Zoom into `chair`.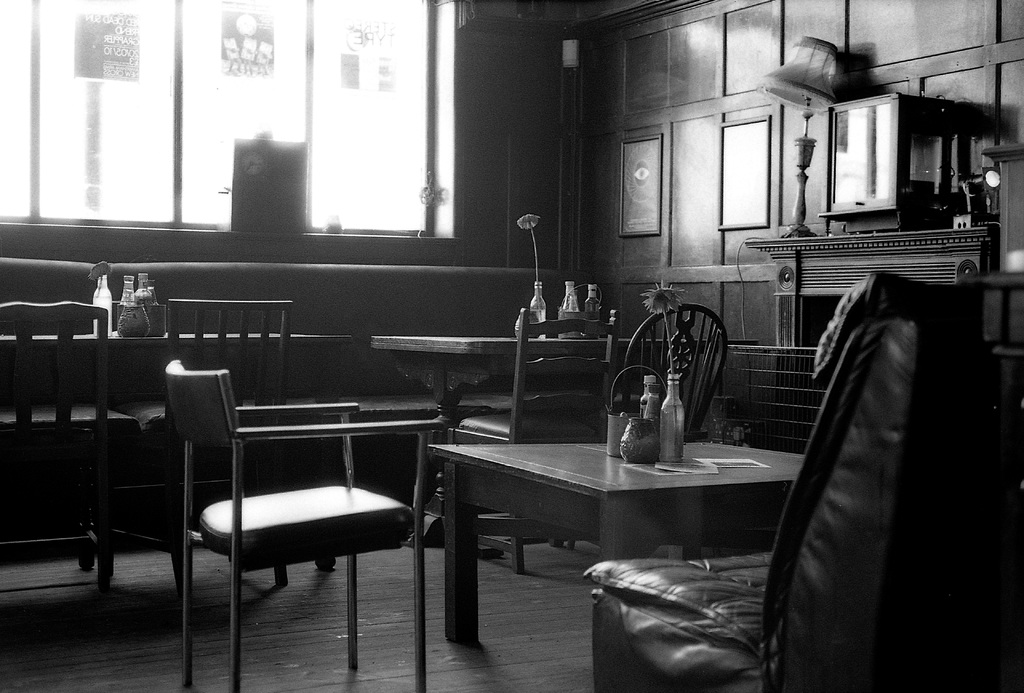
Zoom target: Rect(168, 355, 445, 692).
